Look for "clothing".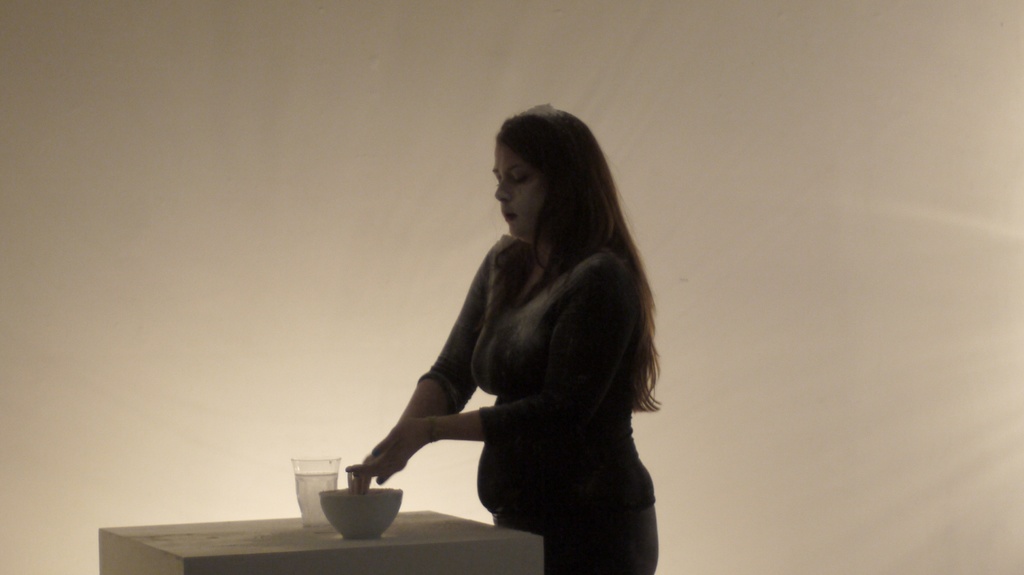
Found: (416,230,671,572).
